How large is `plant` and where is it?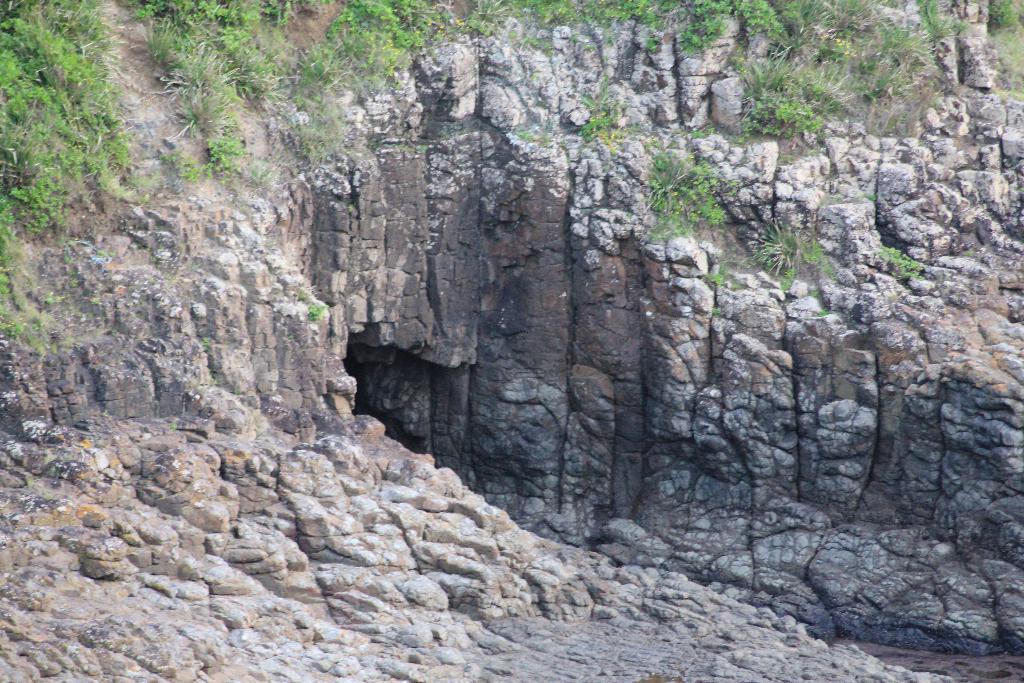
Bounding box: <region>505, 0, 584, 52</region>.
